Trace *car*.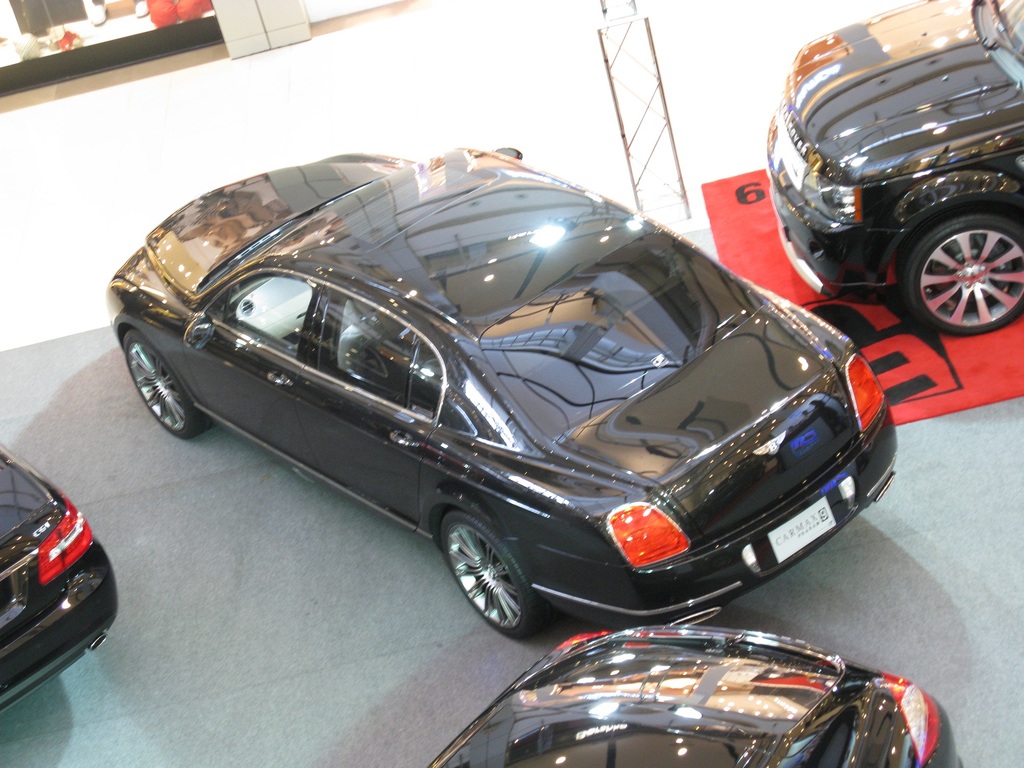
Traced to (x1=428, y1=627, x2=966, y2=767).
